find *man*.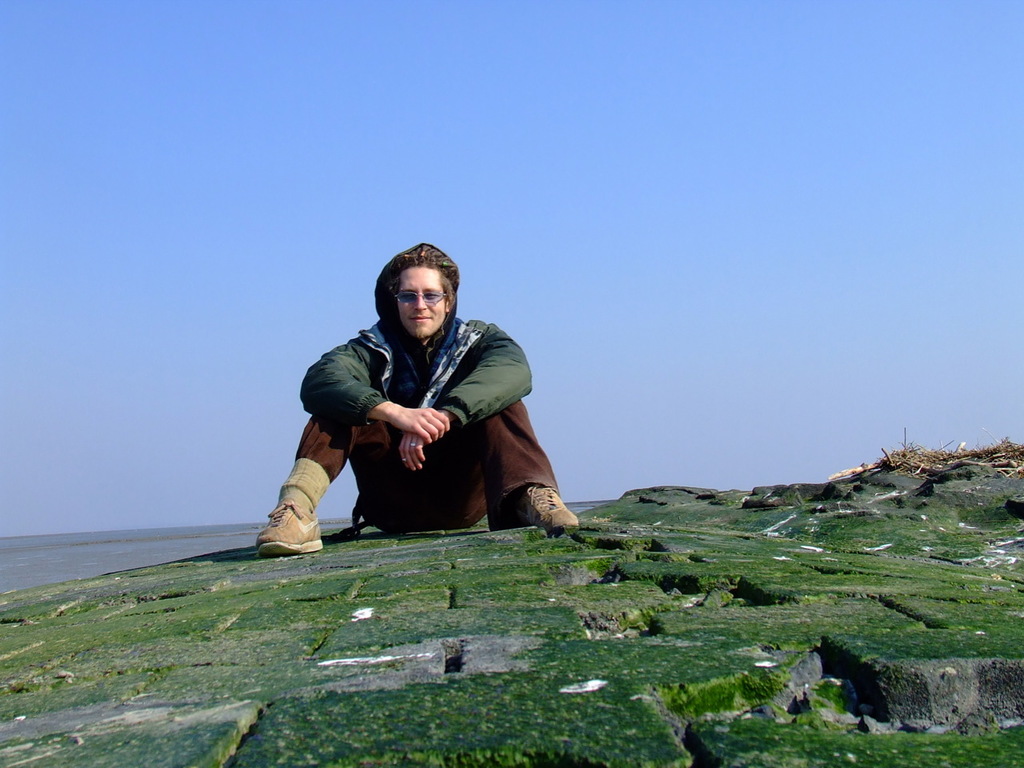
{"left": 254, "top": 243, "right": 578, "bottom": 561}.
